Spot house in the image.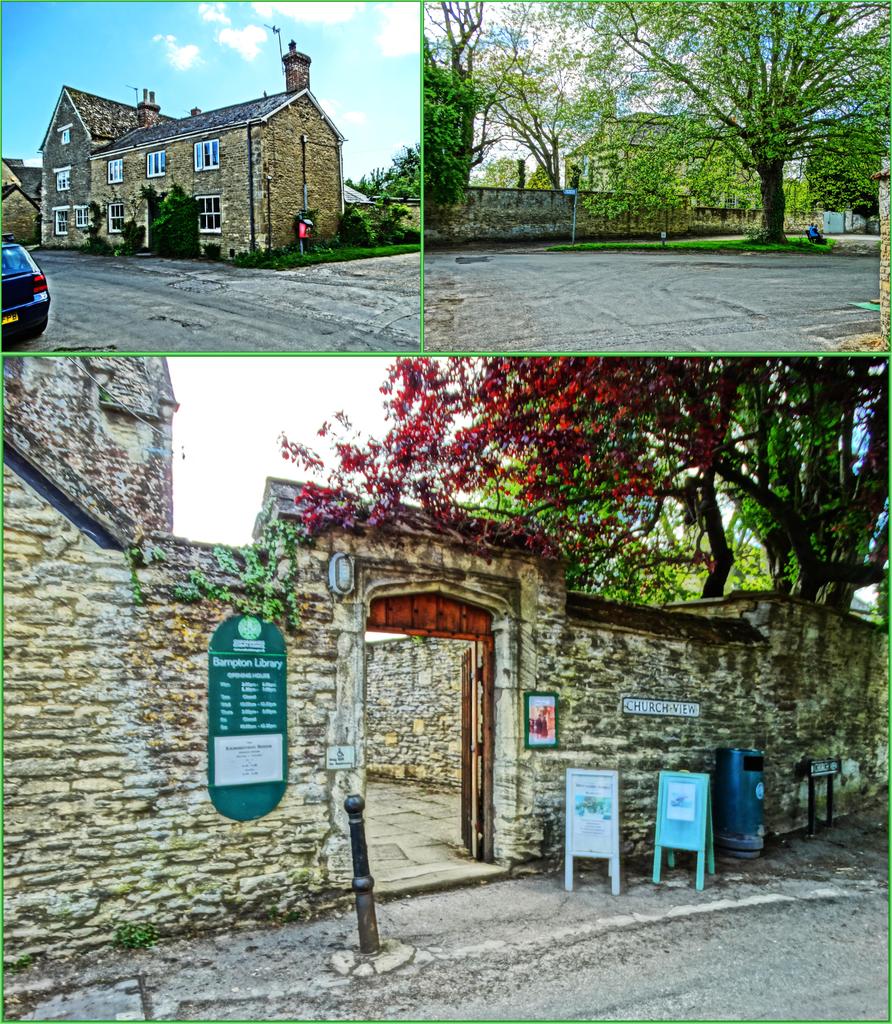
house found at detection(3, 363, 891, 1023).
